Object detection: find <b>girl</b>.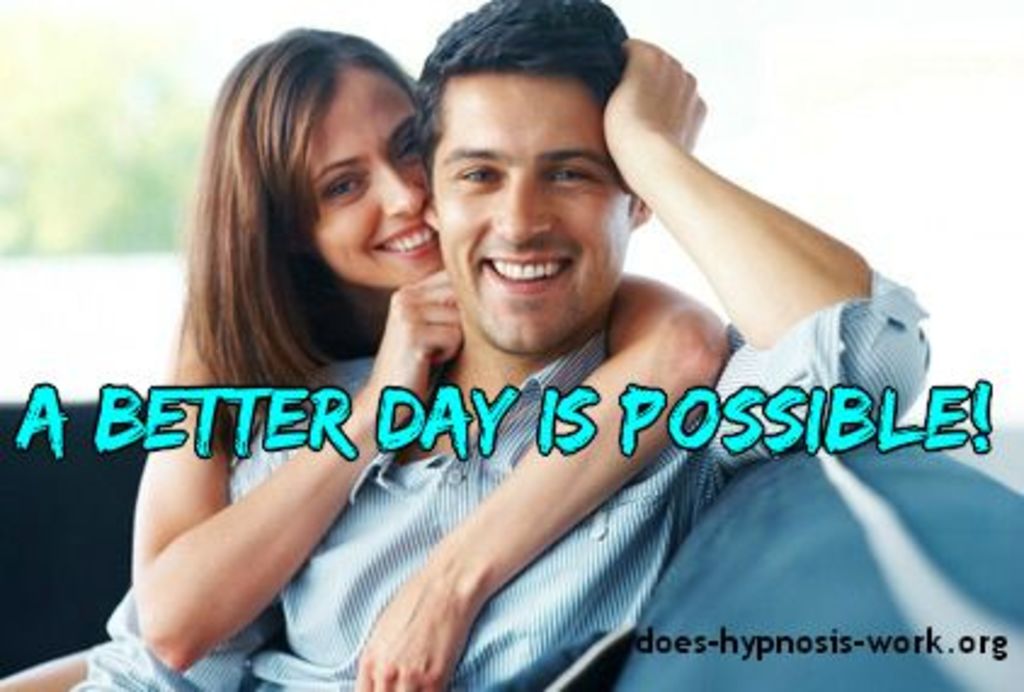
(131, 15, 735, 690).
